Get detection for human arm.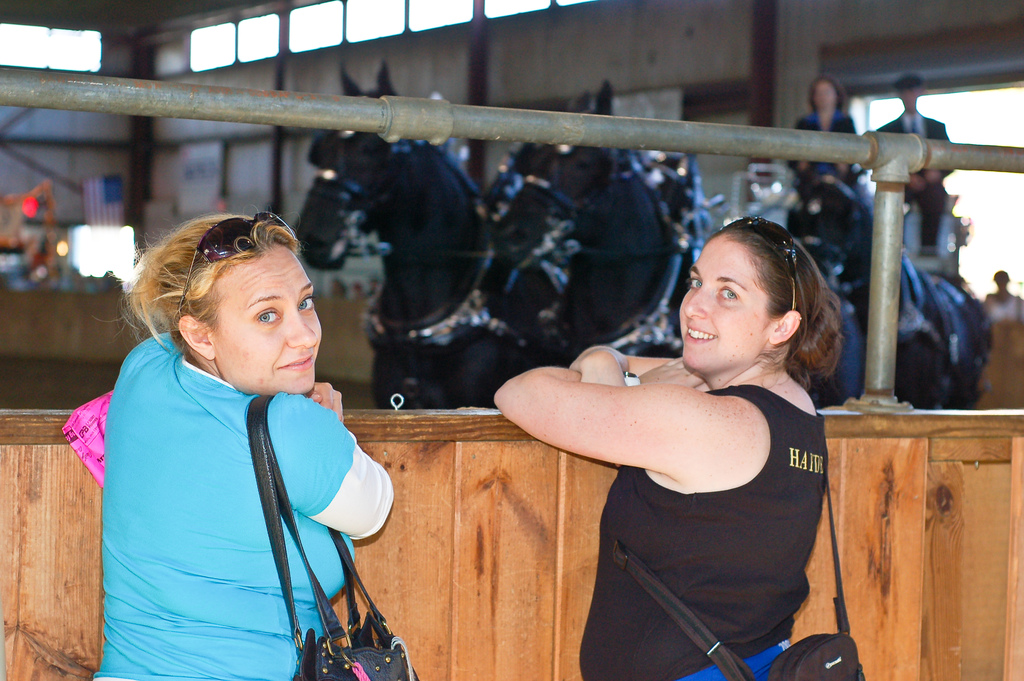
Detection: {"x1": 927, "y1": 125, "x2": 952, "y2": 183}.
